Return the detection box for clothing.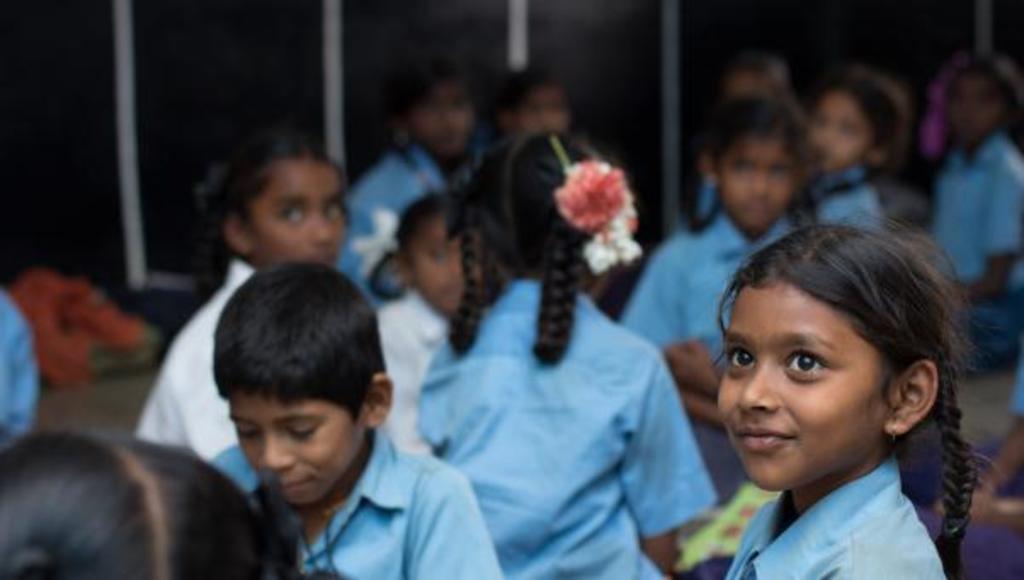
(209,420,488,578).
